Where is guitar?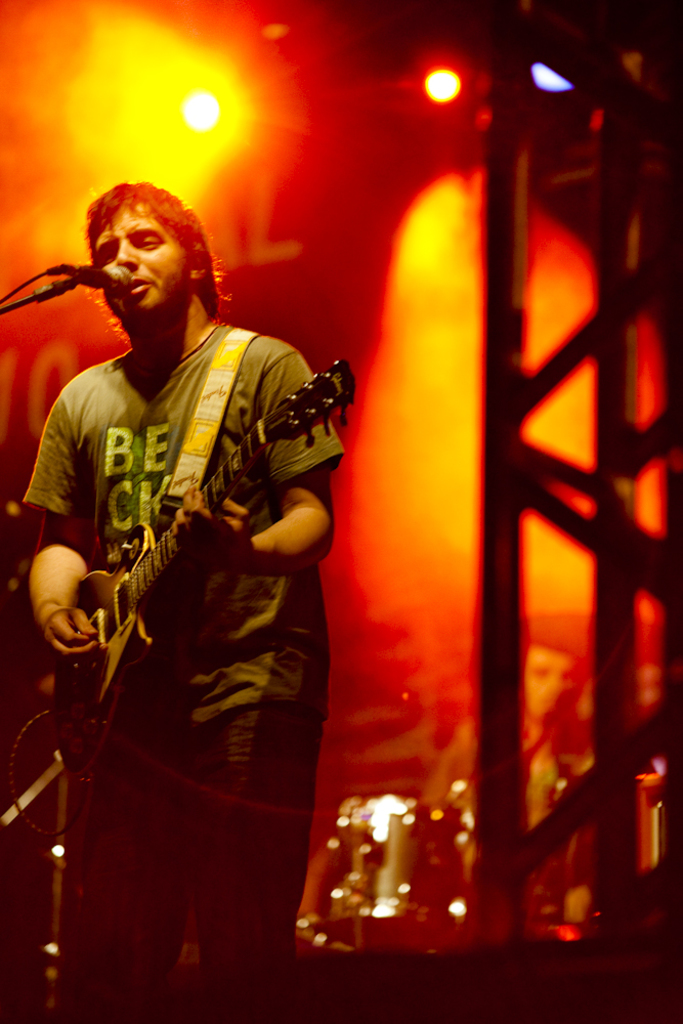
crop(44, 355, 356, 781).
